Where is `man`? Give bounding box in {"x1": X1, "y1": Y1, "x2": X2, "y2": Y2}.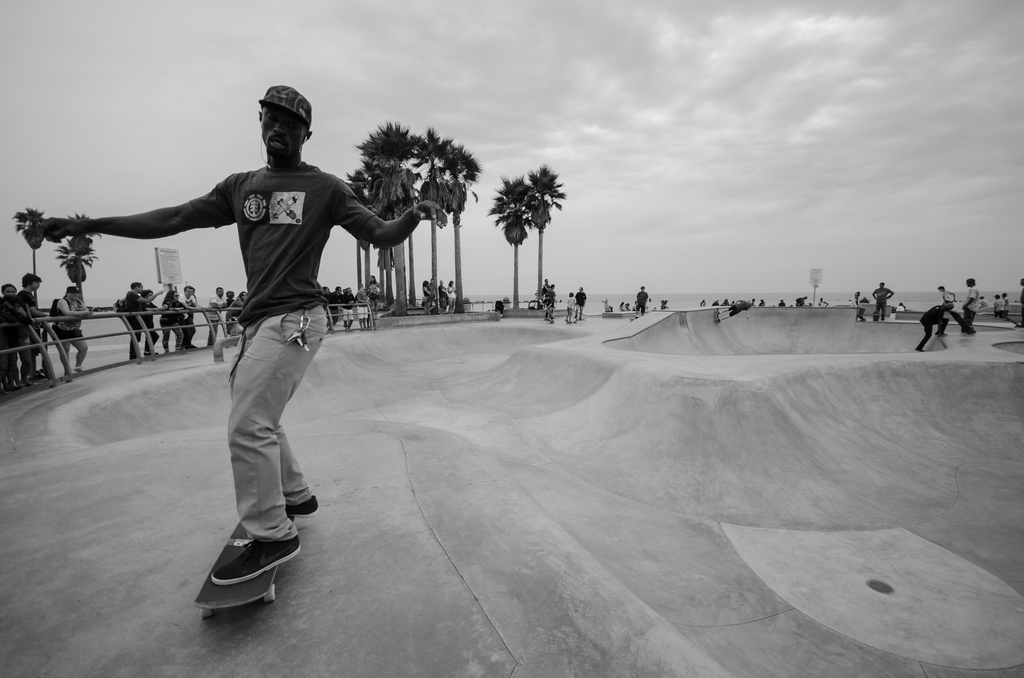
{"x1": 635, "y1": 286, "x2": 648, "y2": 319}.
